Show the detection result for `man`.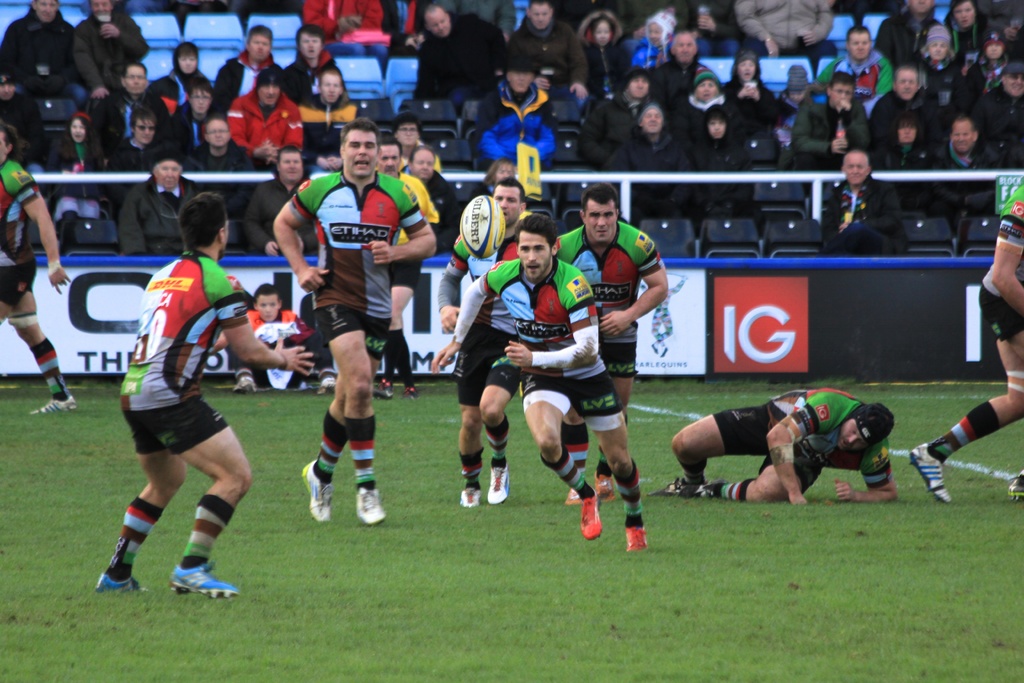
left=507, top=0, right=588, bottom=108.
